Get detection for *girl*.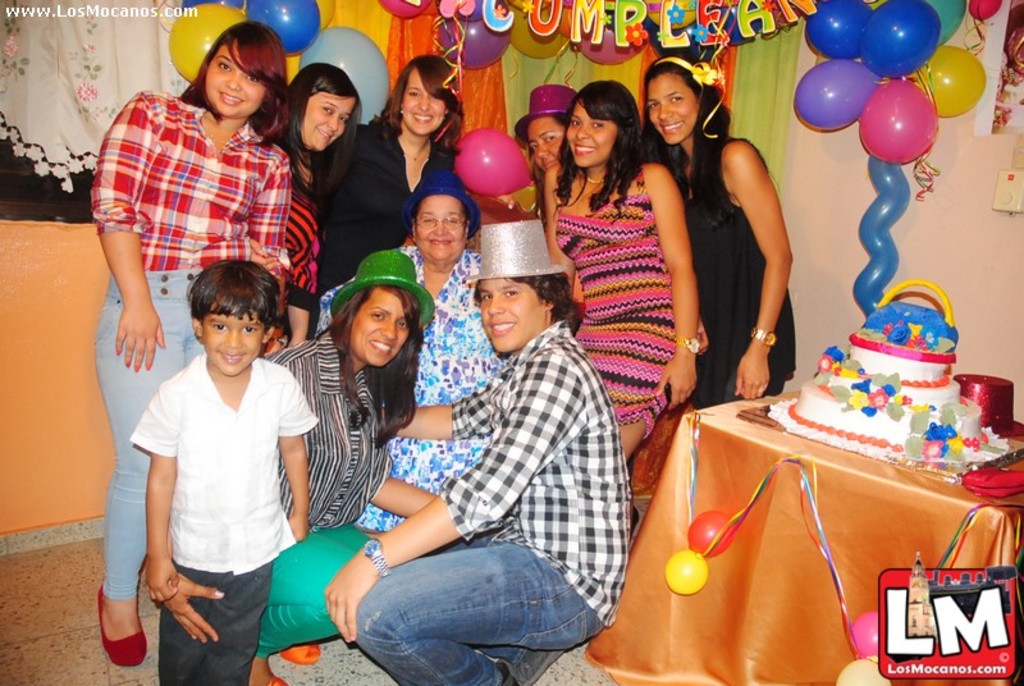
Detection: locate(540, 70, 700, 518).
